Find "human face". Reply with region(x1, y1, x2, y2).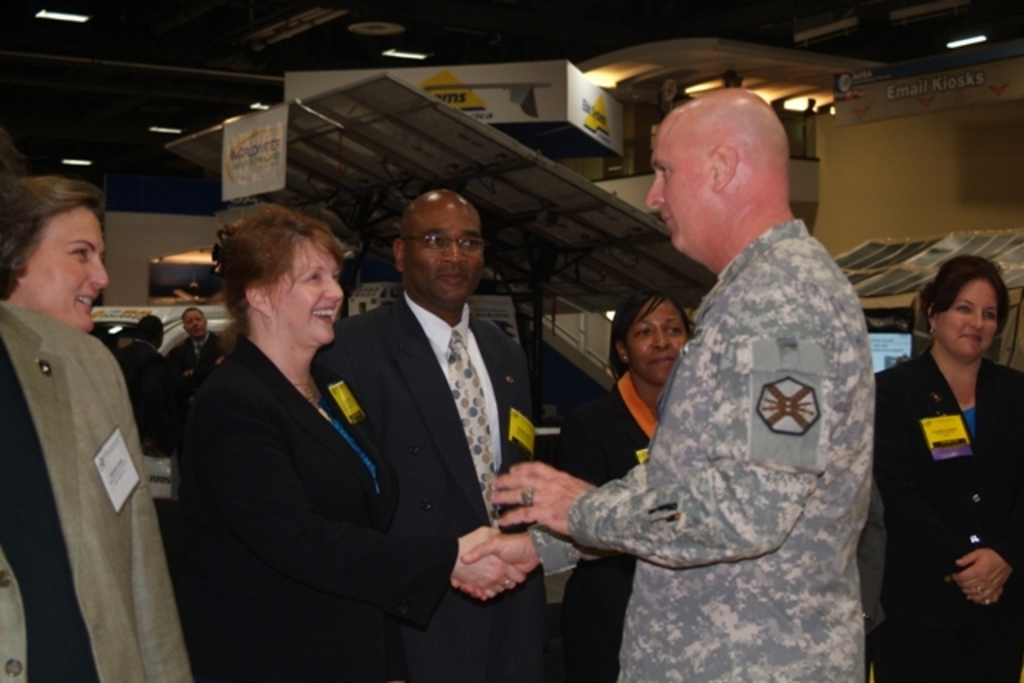
region(269, 238, 344, 350).
